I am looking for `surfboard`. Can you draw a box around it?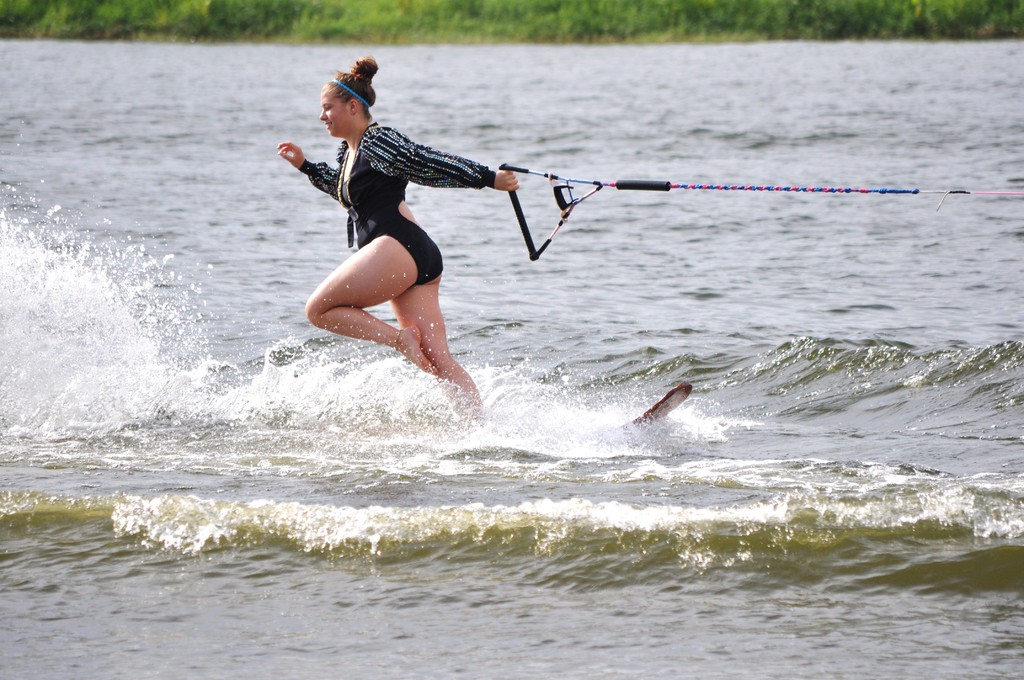
Sure, the bounding box is (490,382,689,429).
